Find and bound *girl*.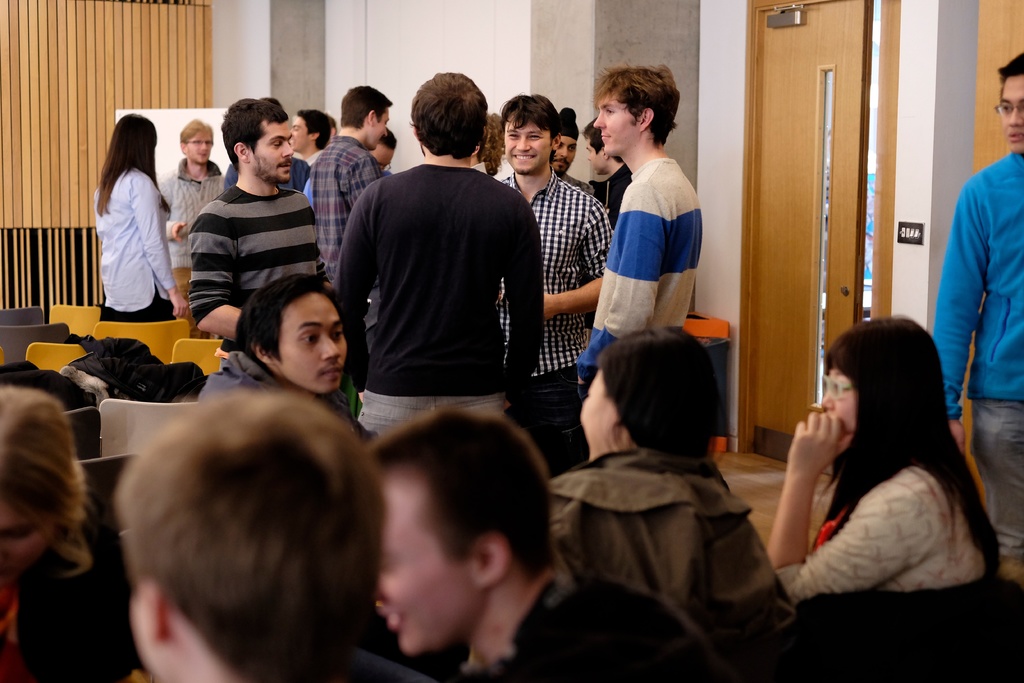
Bound: [x1=3, y1=365, x2=143, y2=680].
